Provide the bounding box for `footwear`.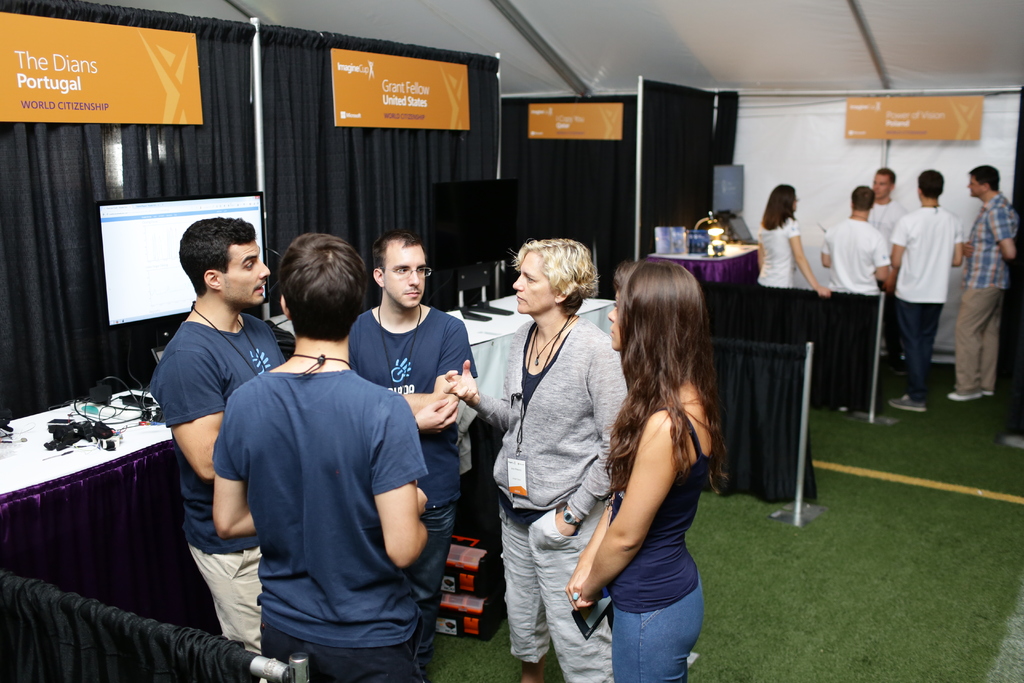
884,391,928,412.
